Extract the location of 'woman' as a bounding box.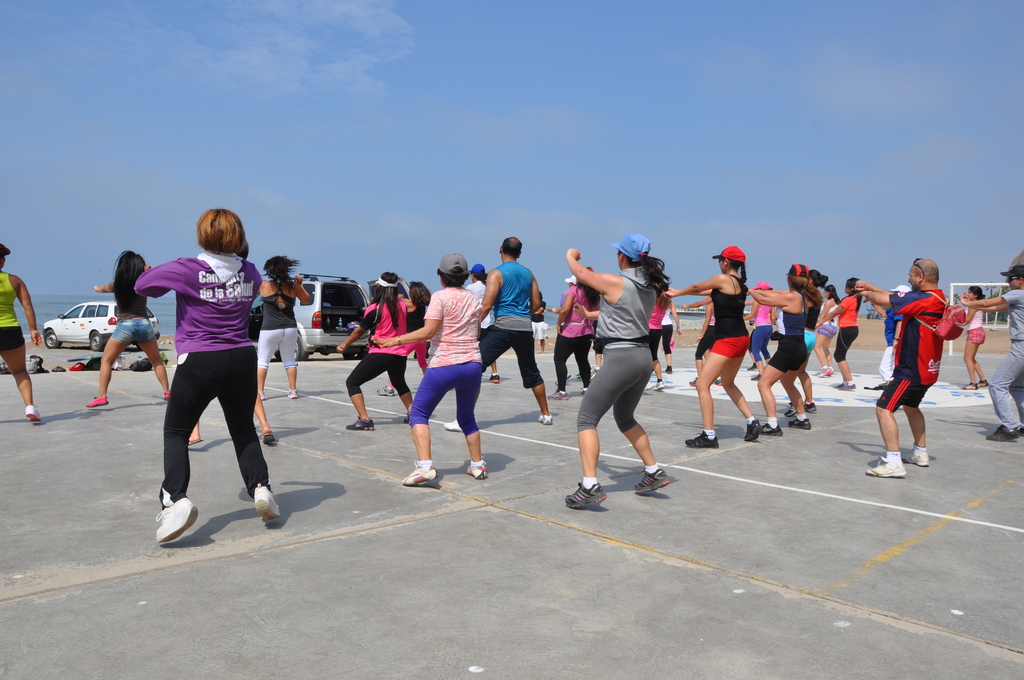
[0, 243, 45, 419].
